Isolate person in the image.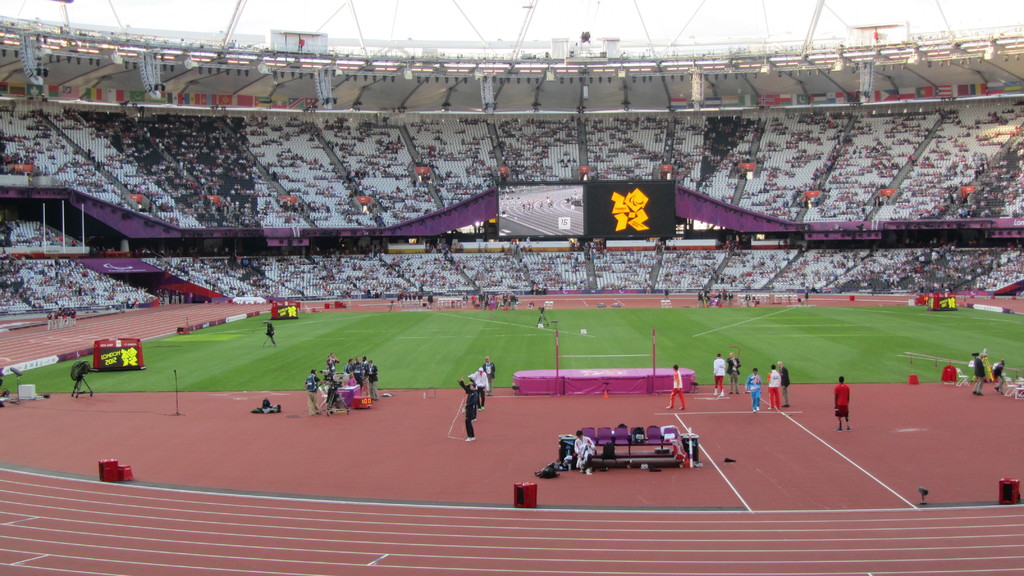
Isolated region: 982, 359, 1004, 393.
